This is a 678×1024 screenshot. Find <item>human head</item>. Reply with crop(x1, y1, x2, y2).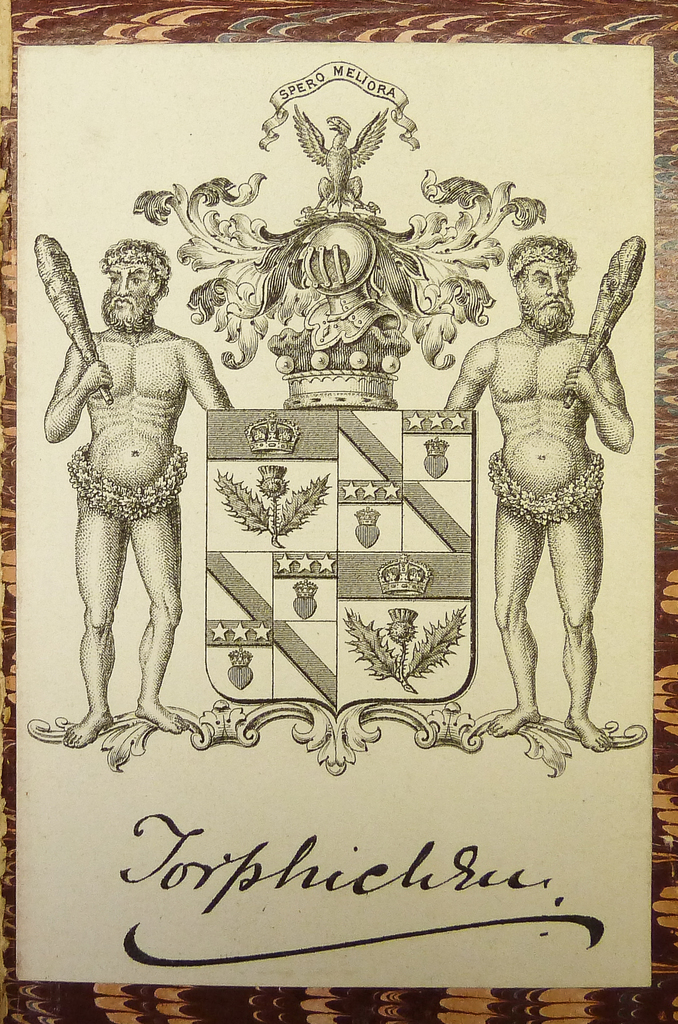
crop(97, 239, 163, 330).
